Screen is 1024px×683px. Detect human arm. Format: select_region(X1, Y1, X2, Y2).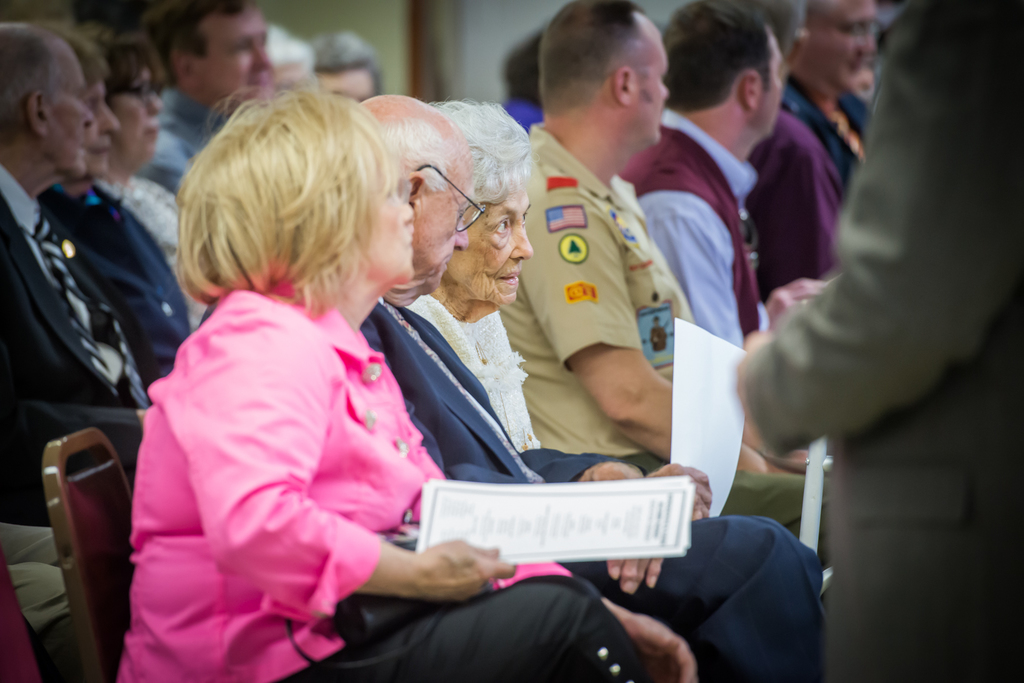
select_region(20, 405, 149, 460).
